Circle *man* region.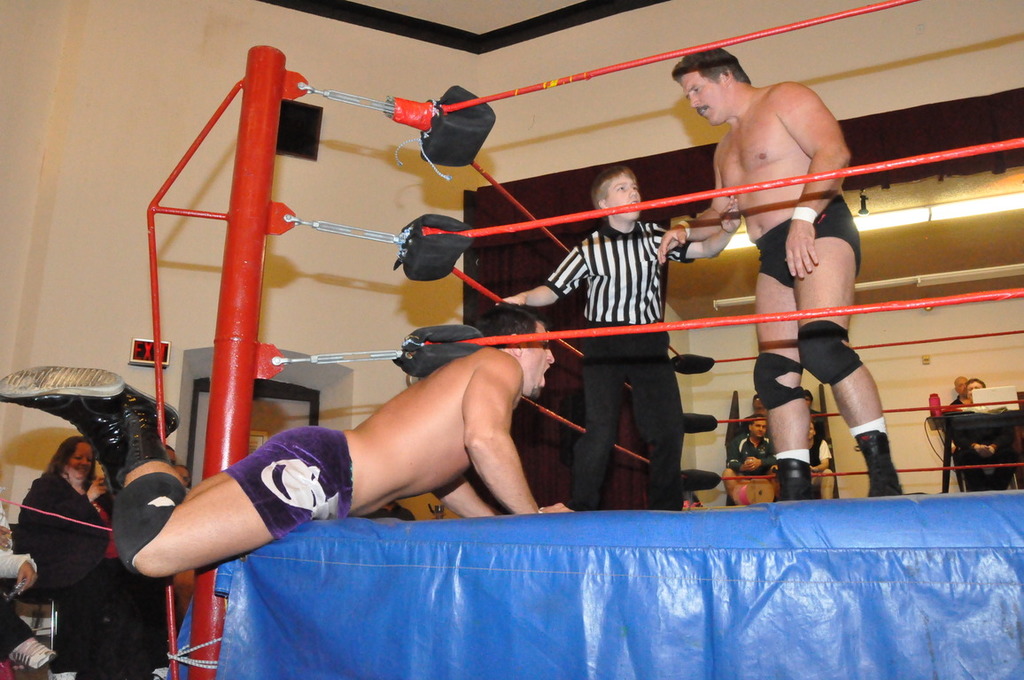
Region: left=737, top=392, right=770, bottom=434.
